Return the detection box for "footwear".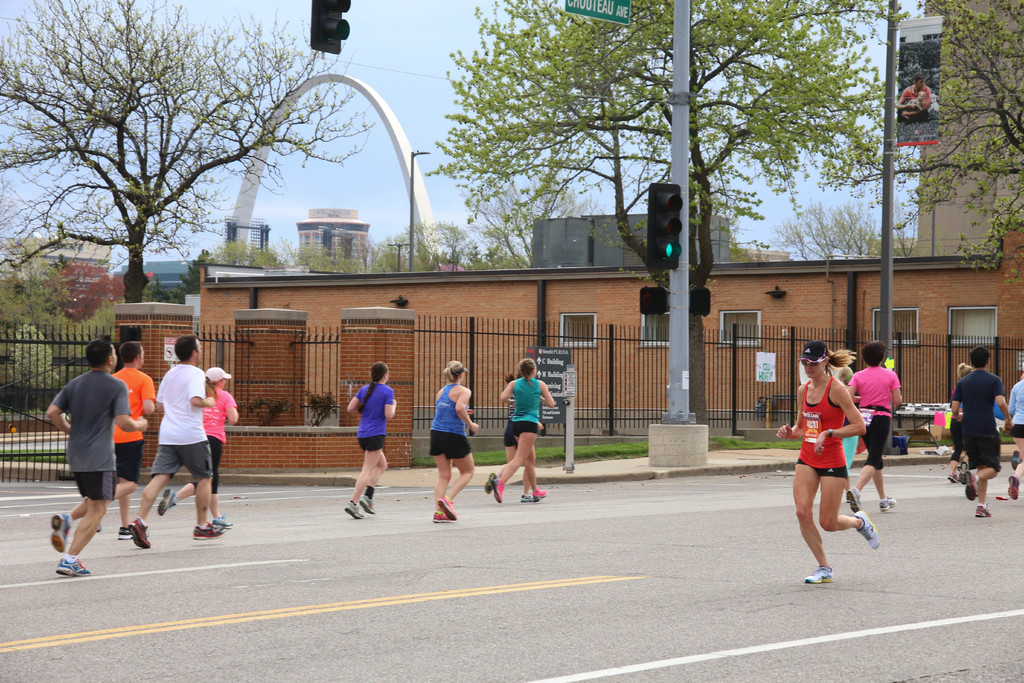
804:570:833:582.
